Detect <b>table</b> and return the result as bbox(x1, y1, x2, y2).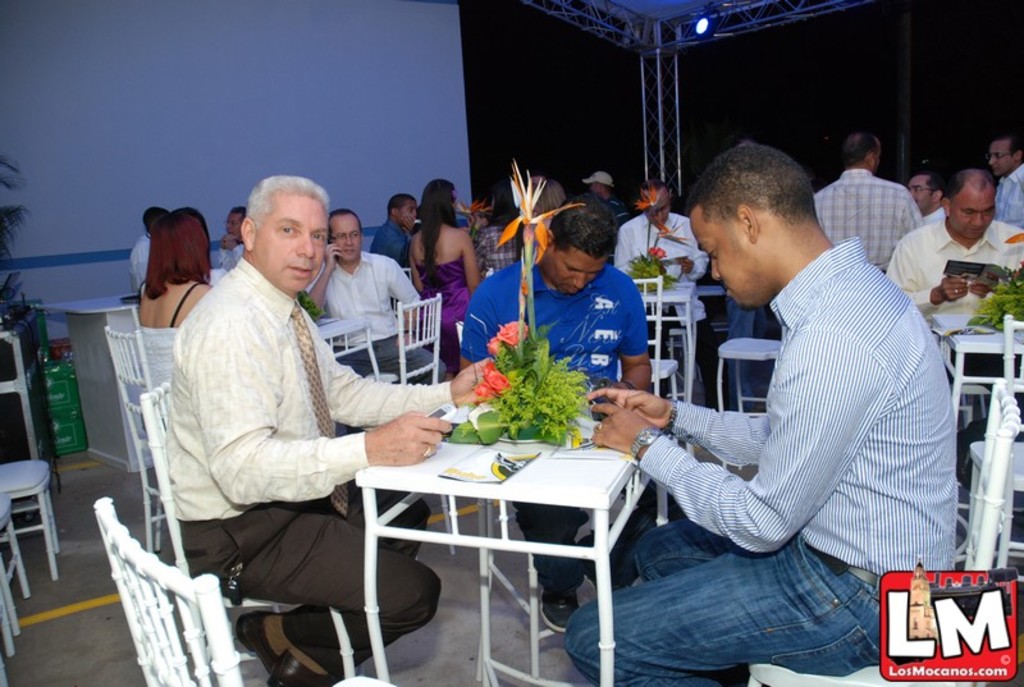
bbox(636, 283, 692, 402).
